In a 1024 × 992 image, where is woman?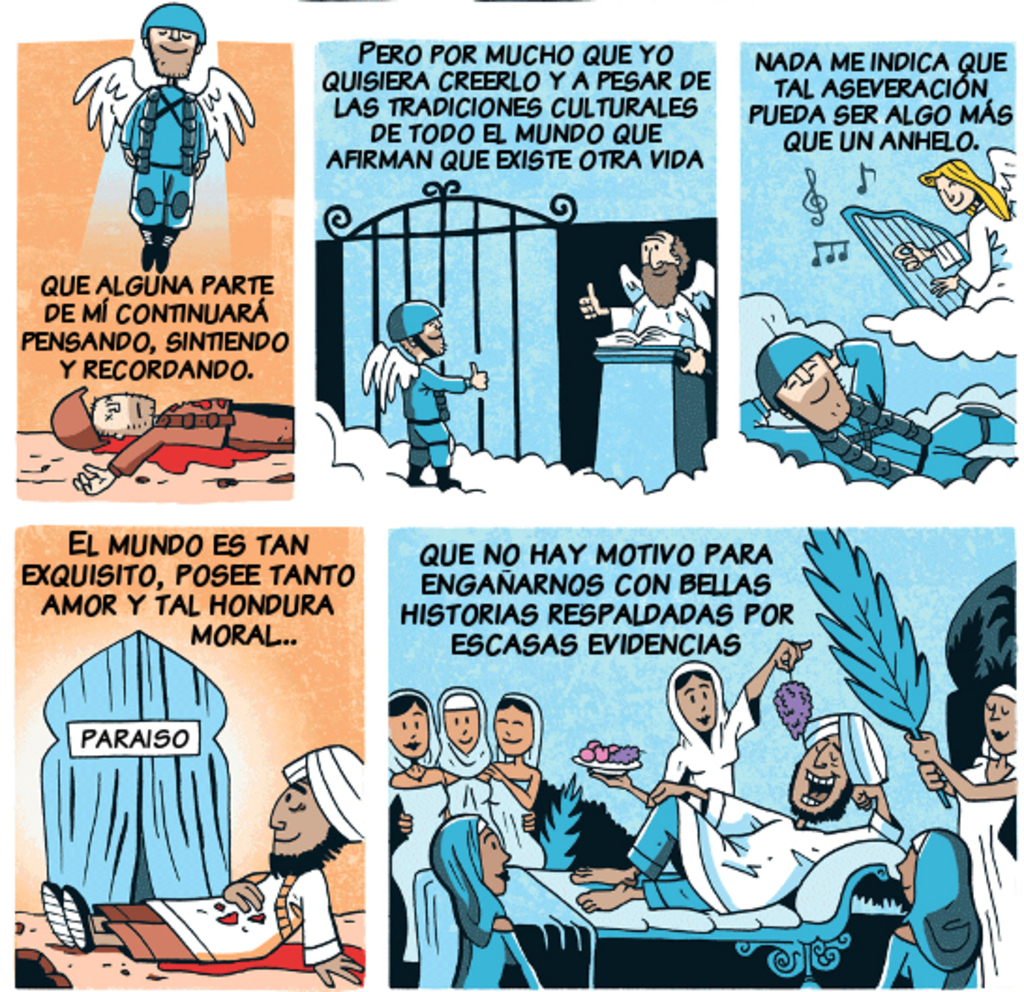
{"x1": 580, "y1": 628, "x2": 814, "y2": 821}.
